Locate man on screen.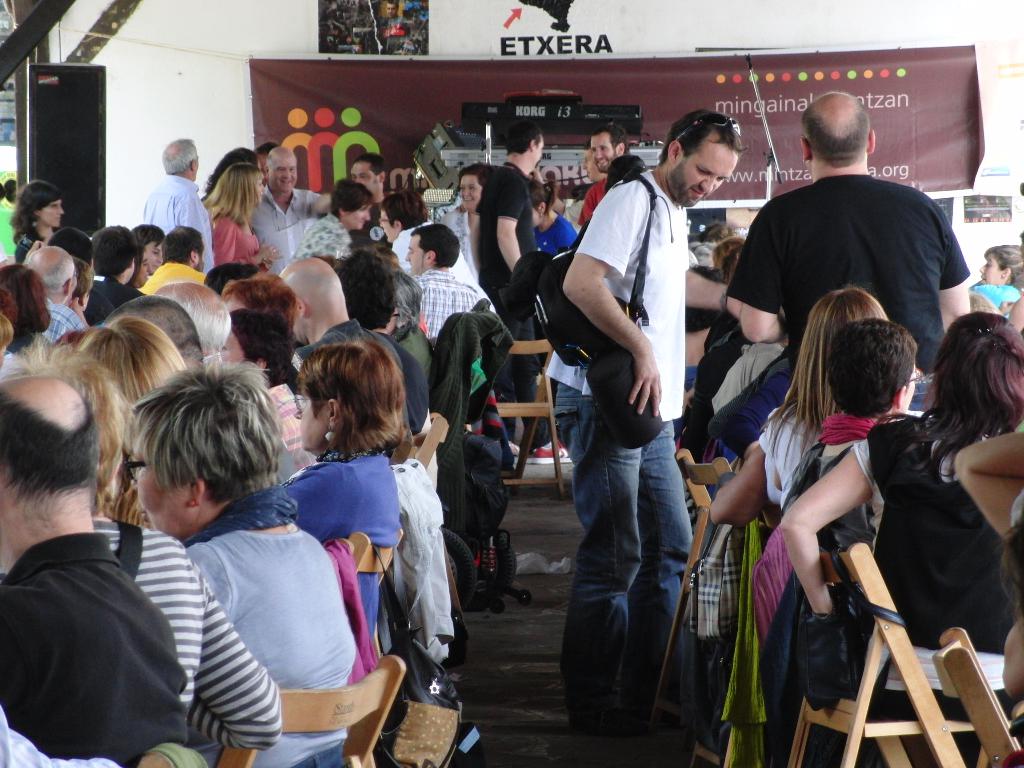
On screen at l=0, t=390, r=175, b=767.
